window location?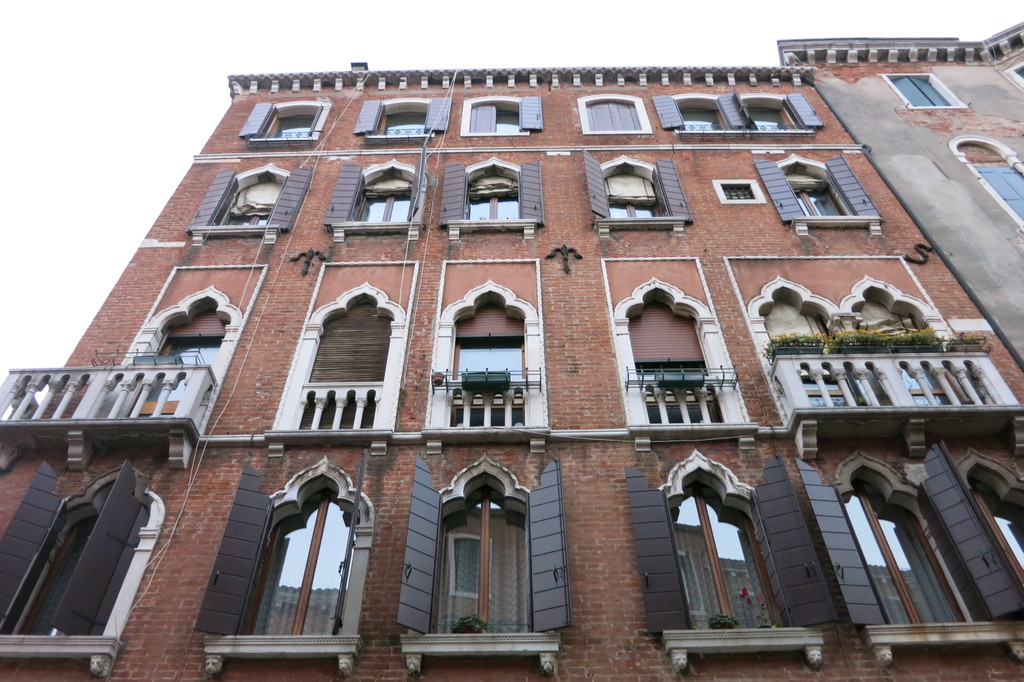
(330,162,409,229)
